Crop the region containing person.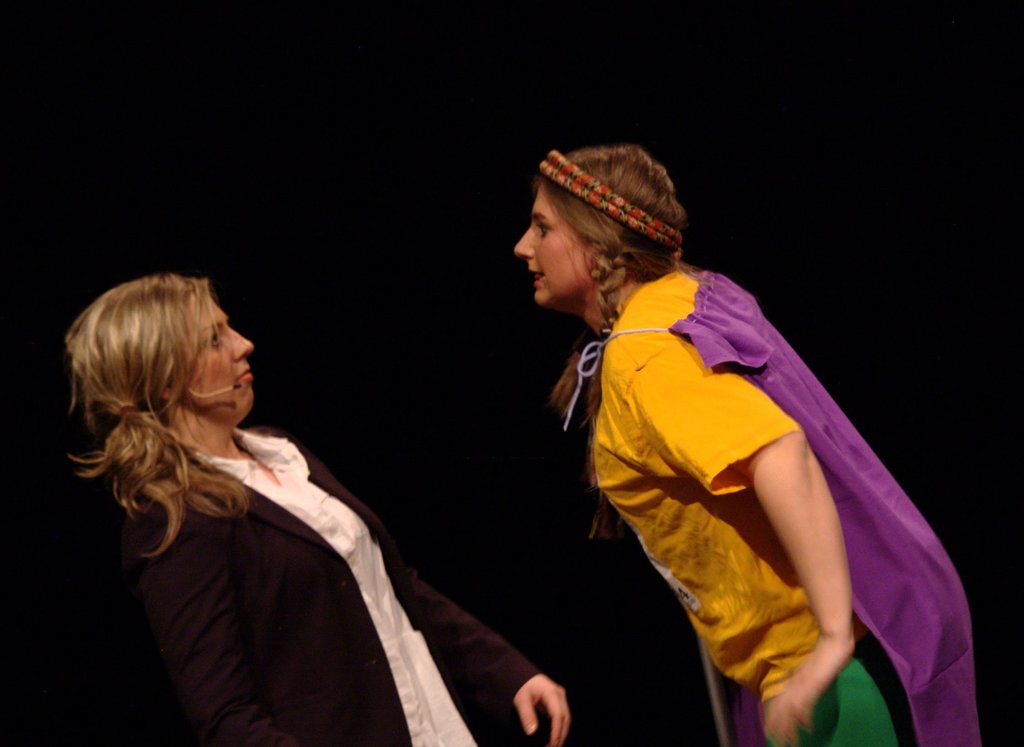
Crop region: x1=59 y1=268 x2=572 y2=746.
